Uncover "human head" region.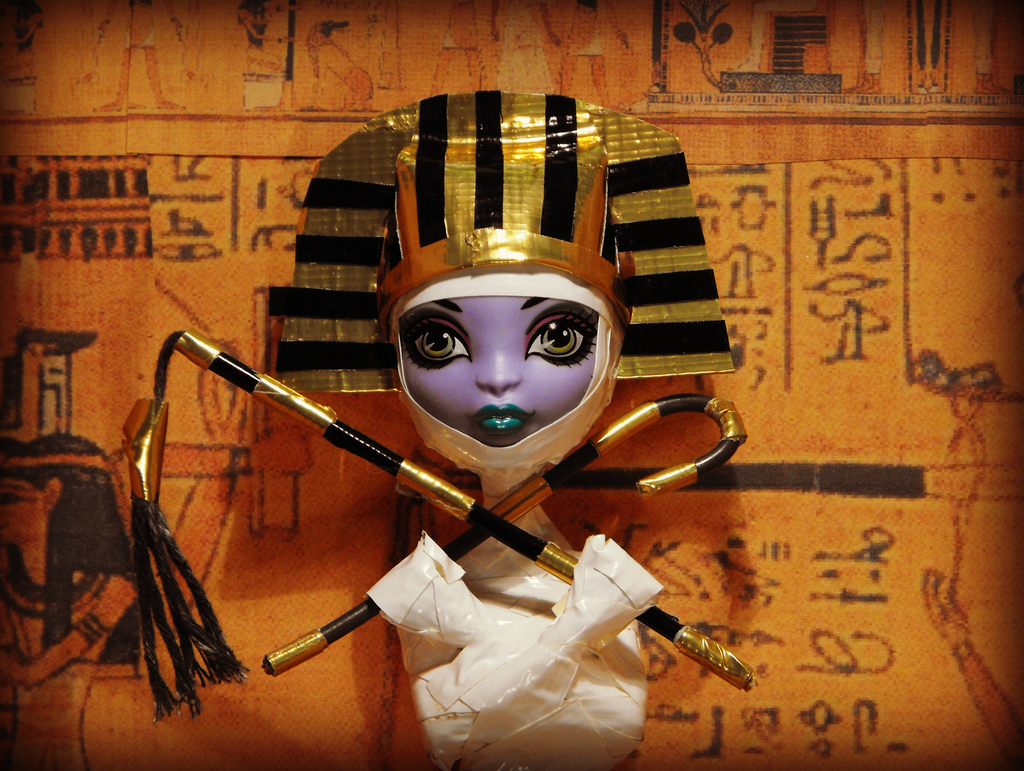
Uncovered: 272,85,738,473.
